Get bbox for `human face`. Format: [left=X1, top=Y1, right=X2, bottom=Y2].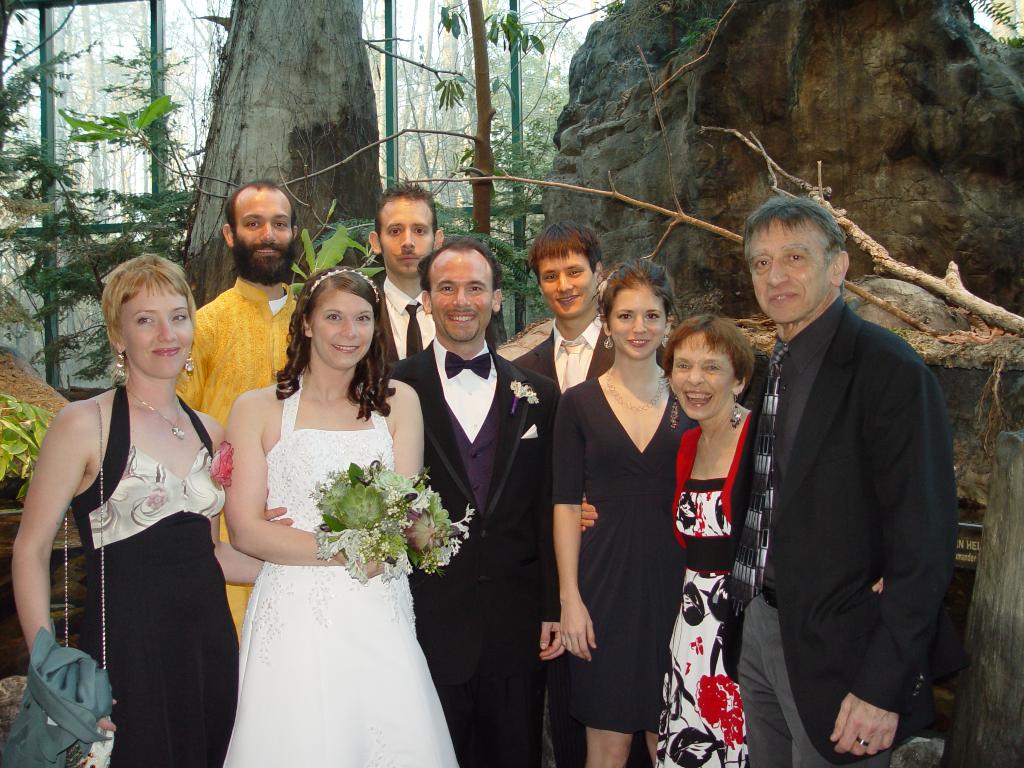
[left=118, top=271, right=190, bottom=378].
